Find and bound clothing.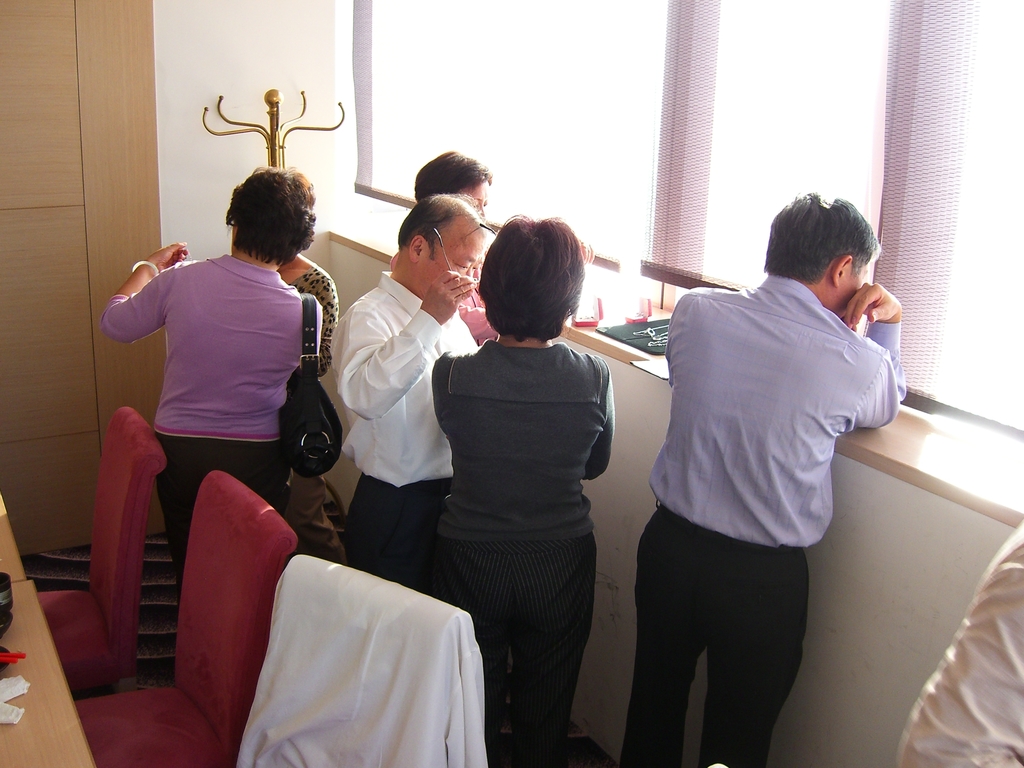
Bound: bbox=[289, 264, 340, 376].
